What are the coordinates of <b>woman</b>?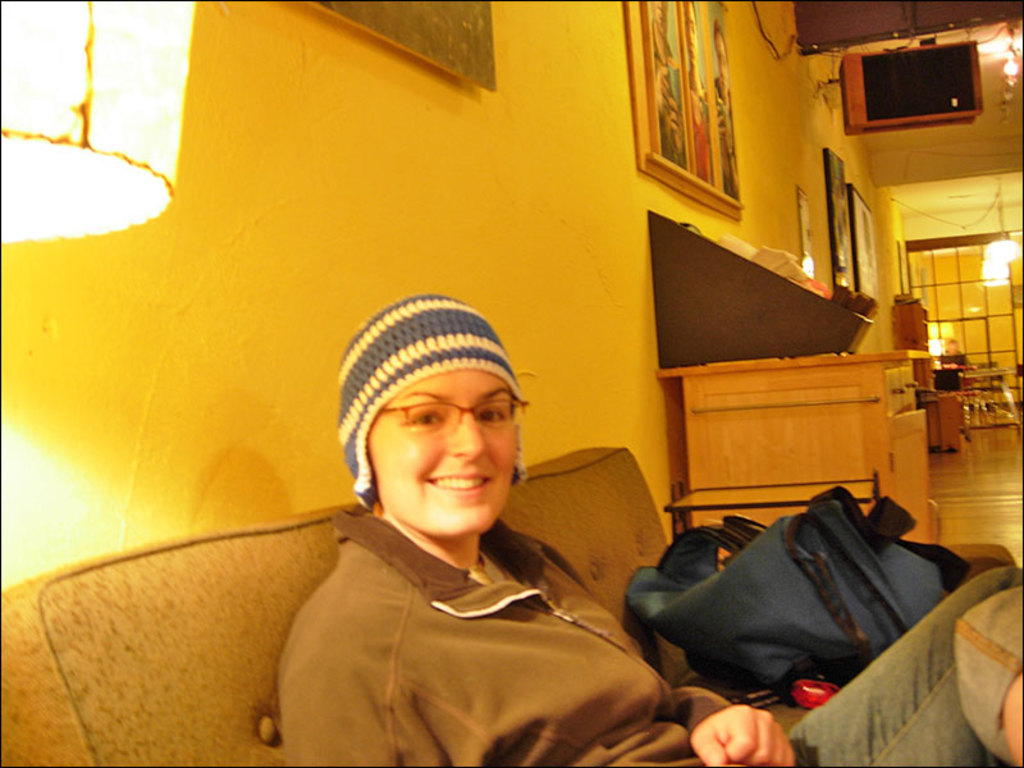
detection(274, 289, 1023, 767).
